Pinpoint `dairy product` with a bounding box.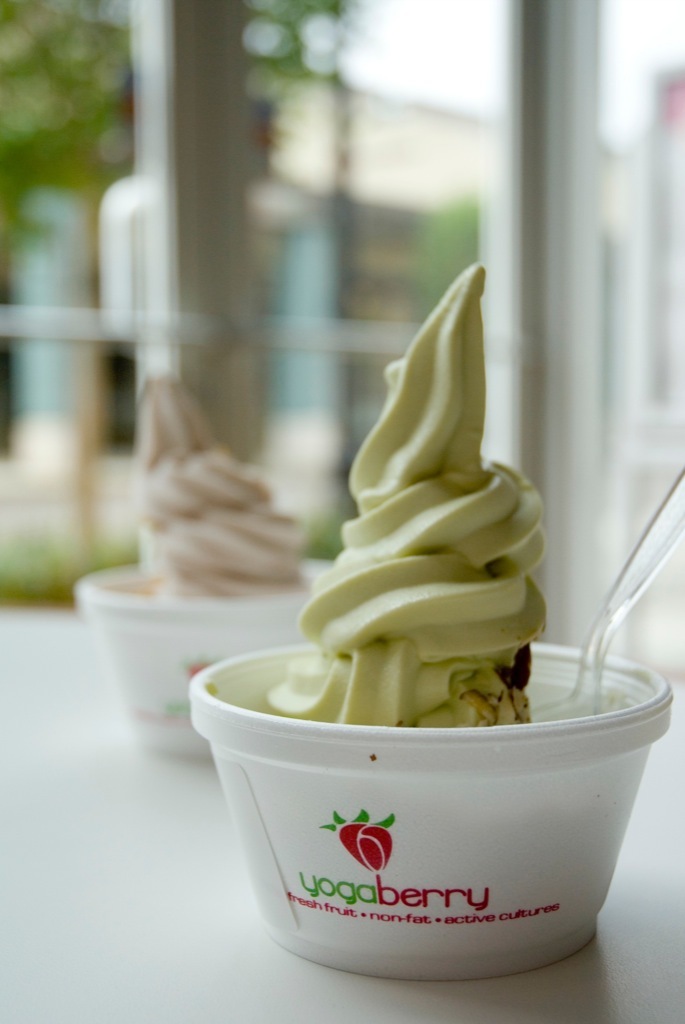
139,372,301,617.
